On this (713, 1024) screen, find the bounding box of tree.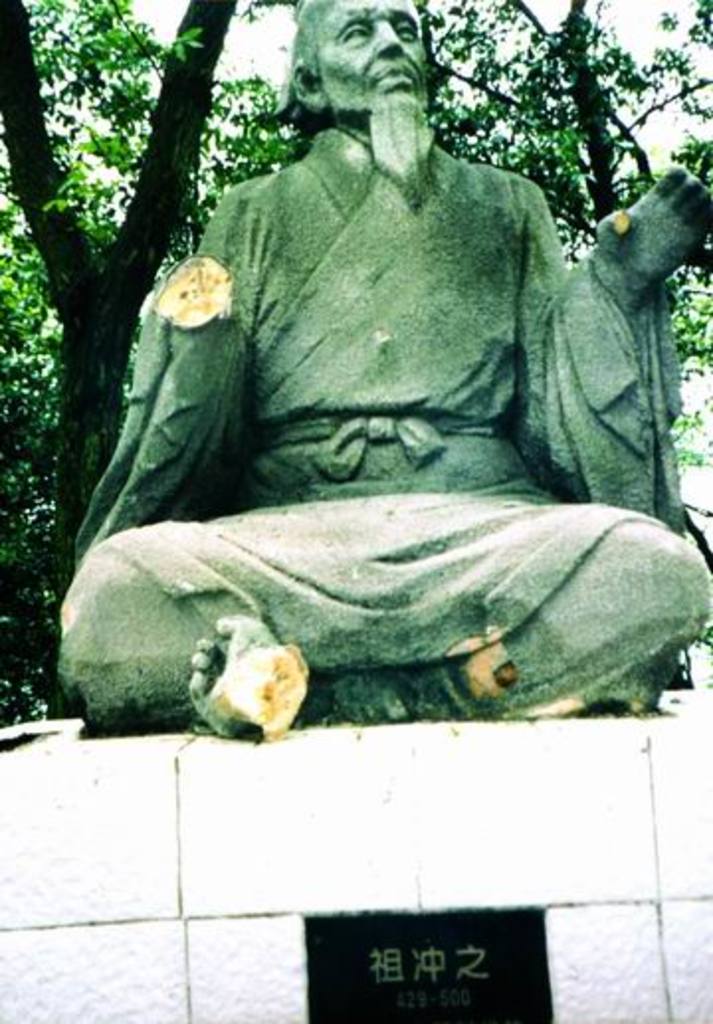
Bounding box: 0,0,711,707.
